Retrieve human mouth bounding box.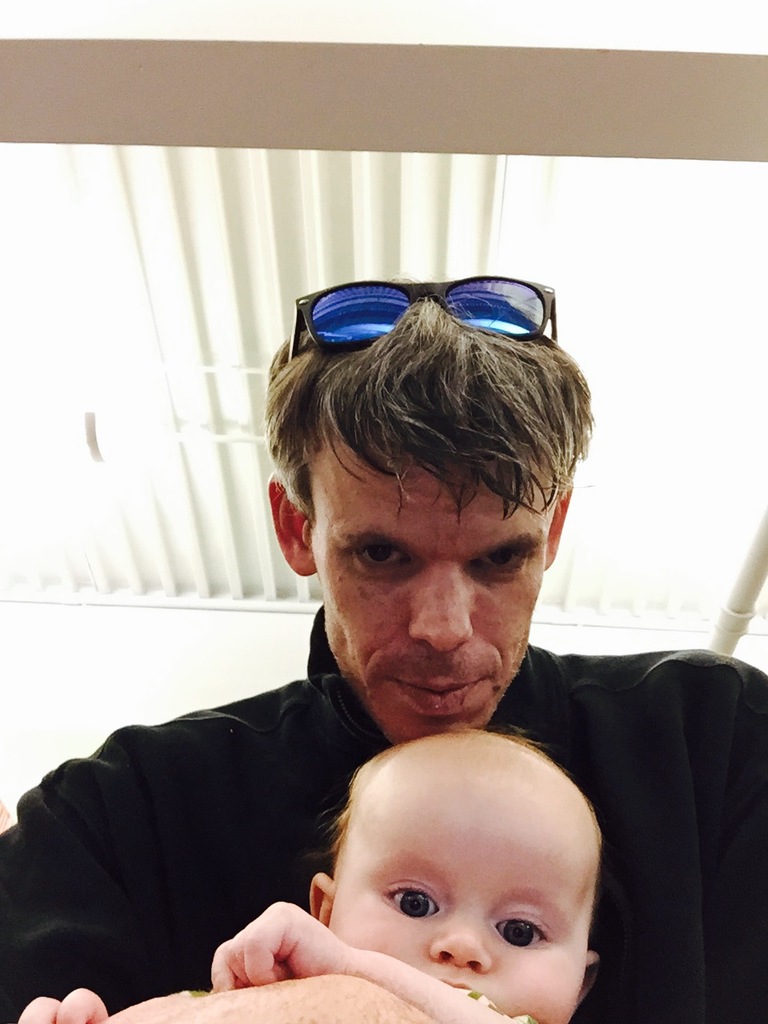
Bounding box: rect(446, 978, 470, 989).
